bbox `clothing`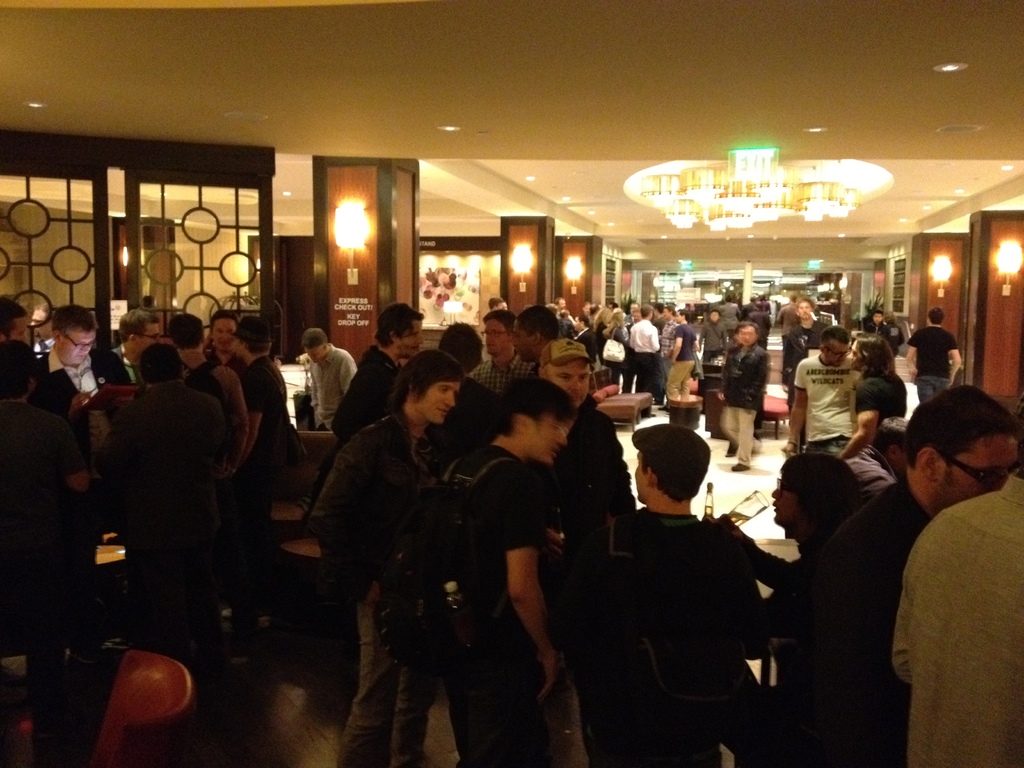
box(794, 349, 892, 495)
